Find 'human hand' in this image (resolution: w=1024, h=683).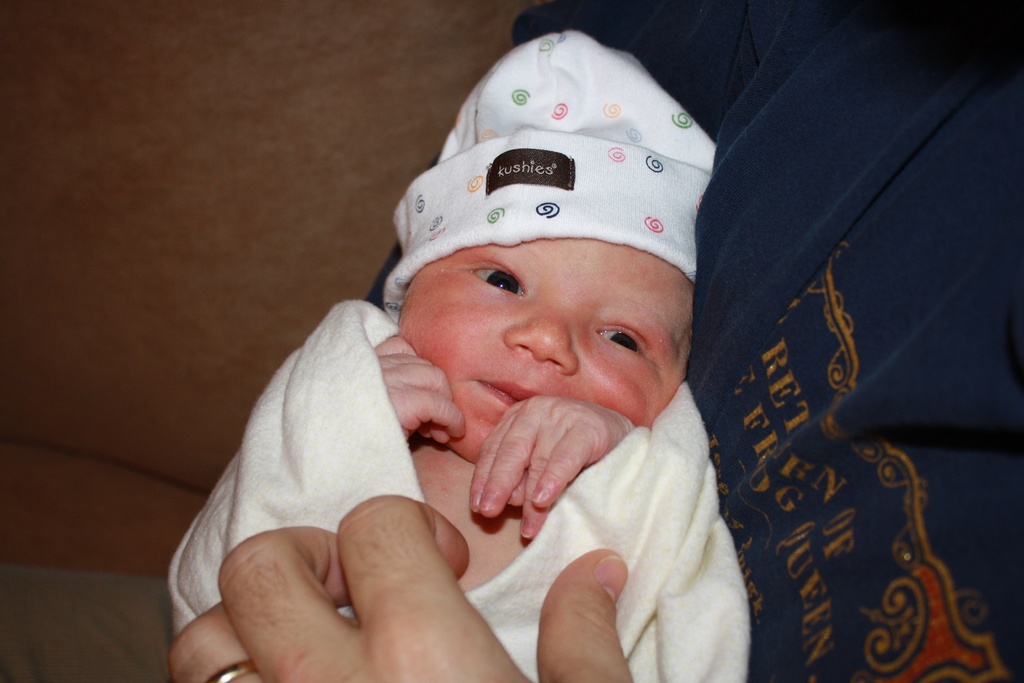
[166, 493, 636, 682].
